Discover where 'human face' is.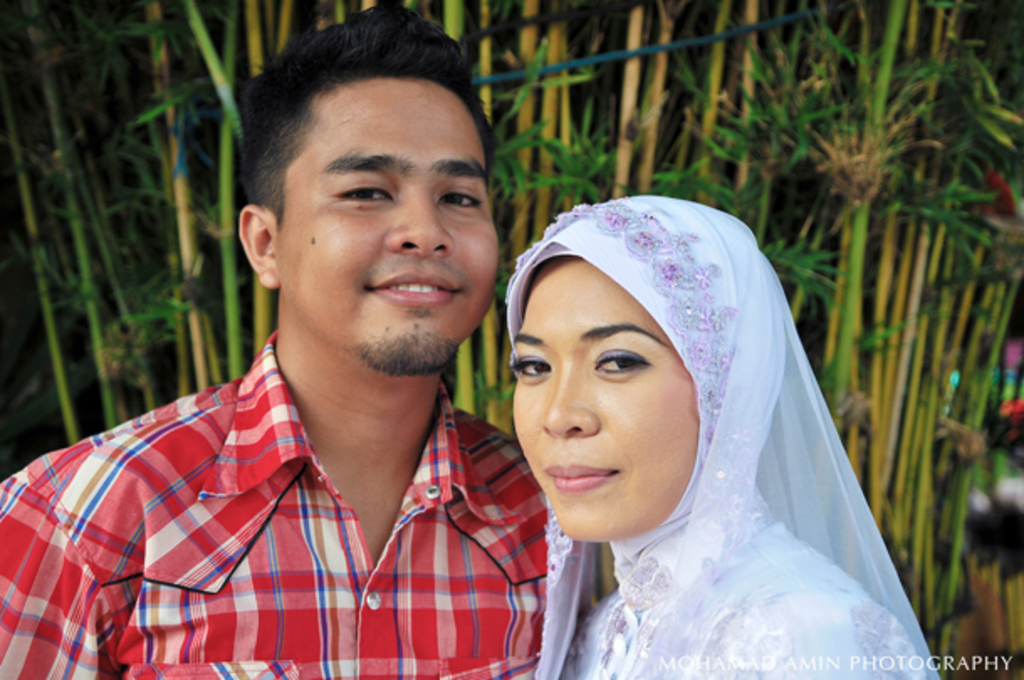
Discovered at rect(512, 254, 703, 541).
